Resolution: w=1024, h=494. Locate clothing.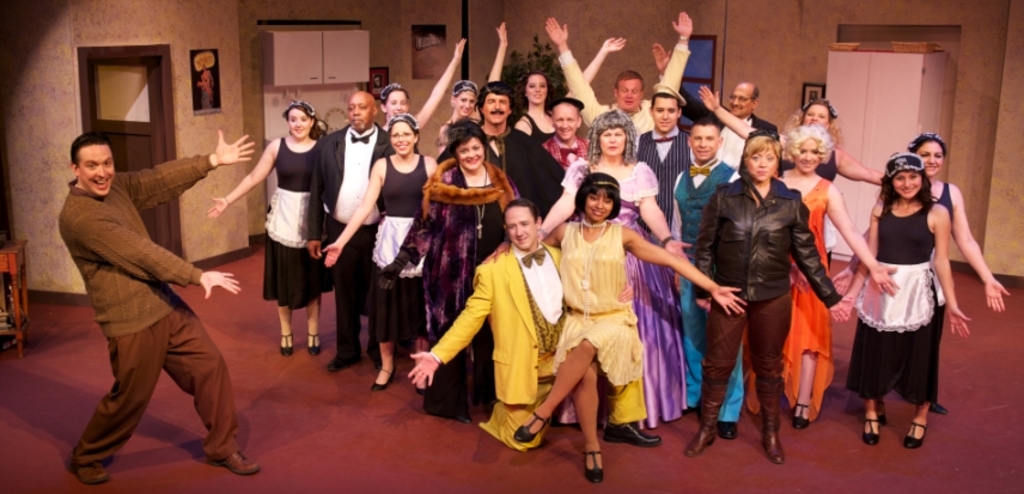
x1=78 y1=145 x2=228 y2=468.
